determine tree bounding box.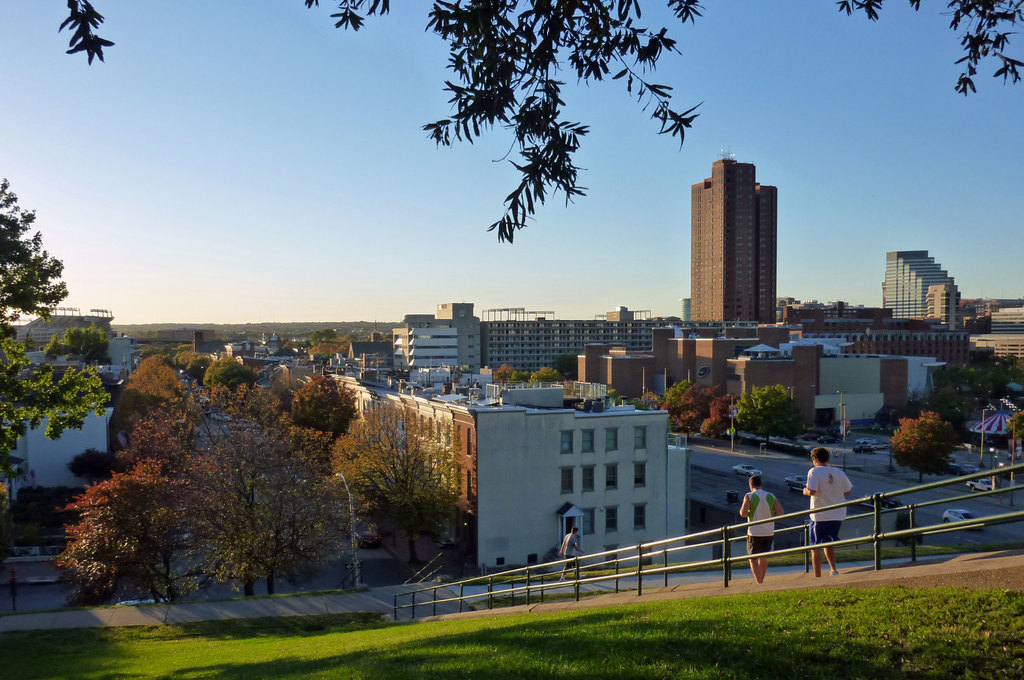
Determined: region(731, 381, 811, 447).
